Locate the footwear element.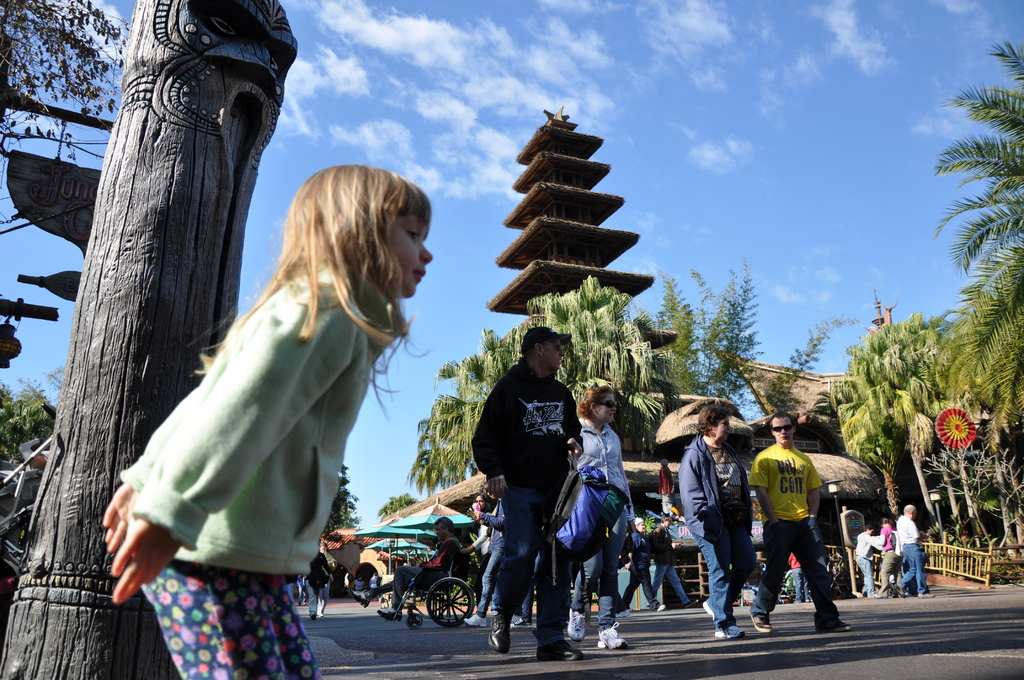
Element bbox: select_region(595, 620, 629, 649).
